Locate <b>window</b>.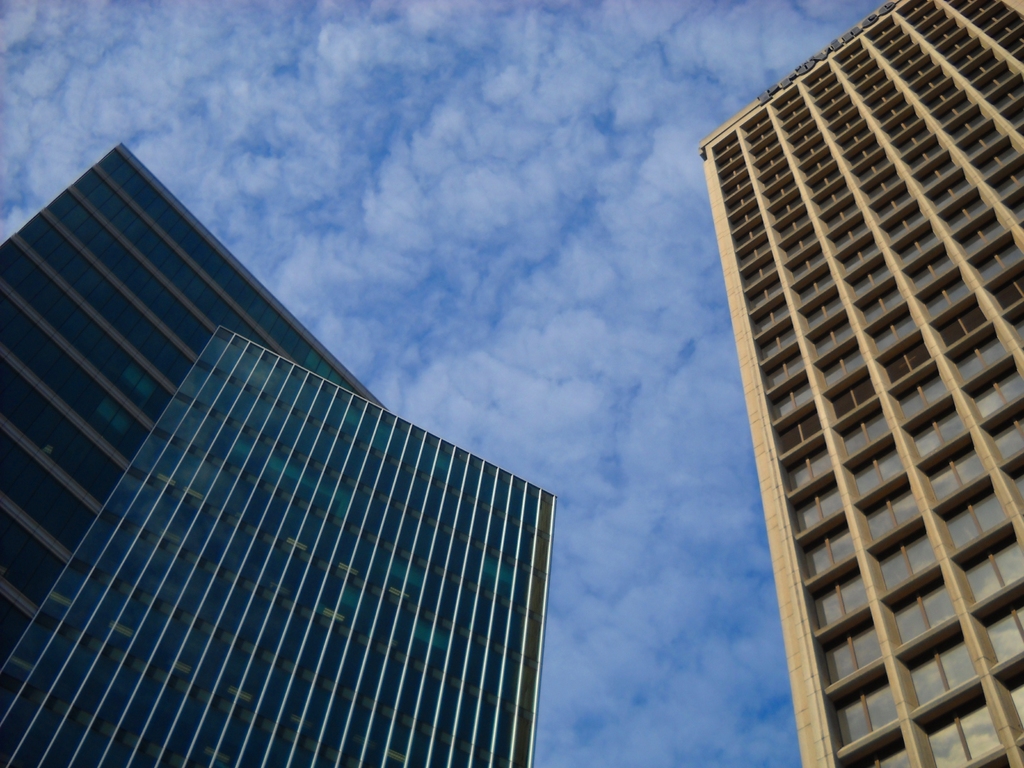
Bounding box: bbox=(0, 147, 356, 665).
